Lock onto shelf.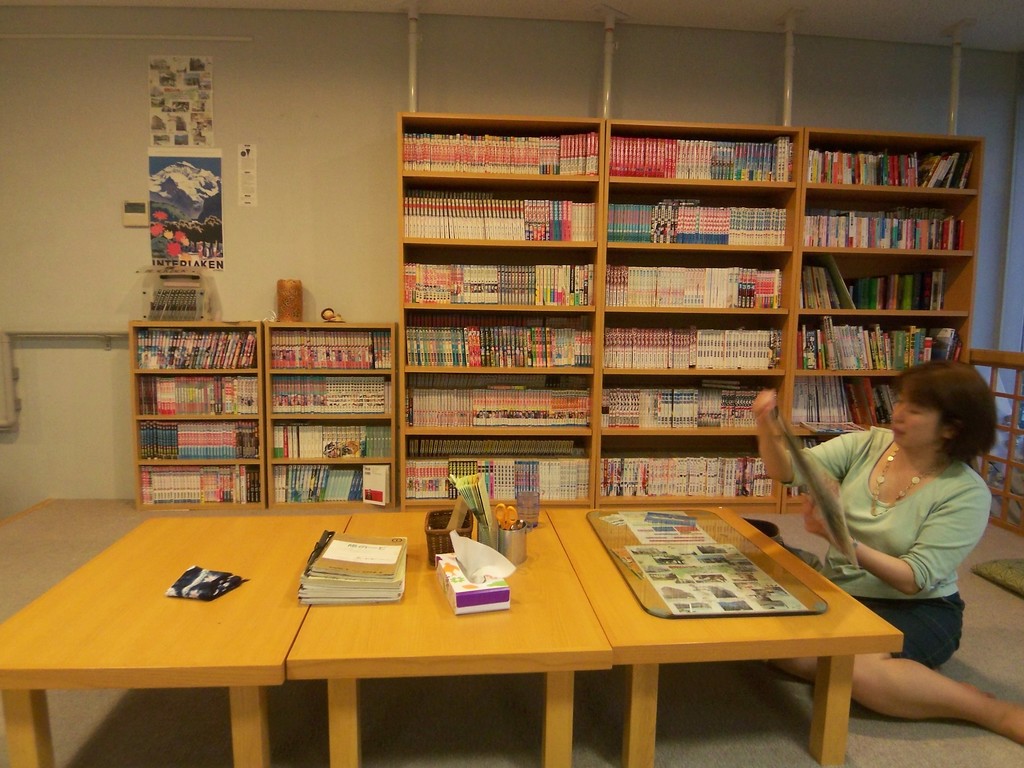
Locked: [x1=408, y1=177, x2=593, y2=250].
